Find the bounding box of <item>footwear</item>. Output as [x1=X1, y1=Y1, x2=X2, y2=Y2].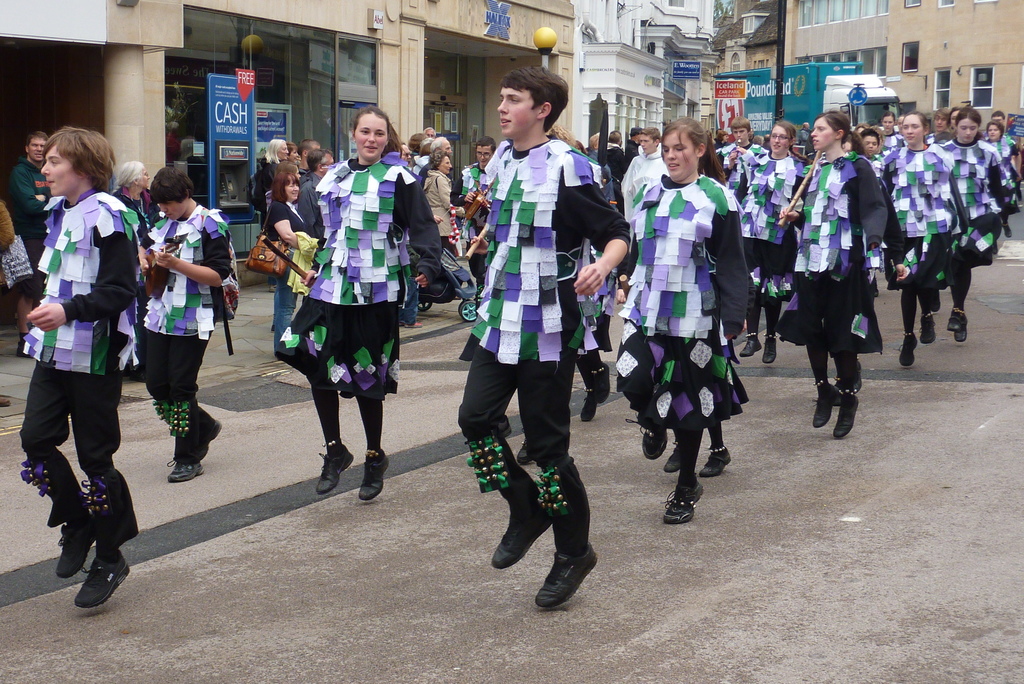
[x1=701, y1=448, x2=729, y2=478].
